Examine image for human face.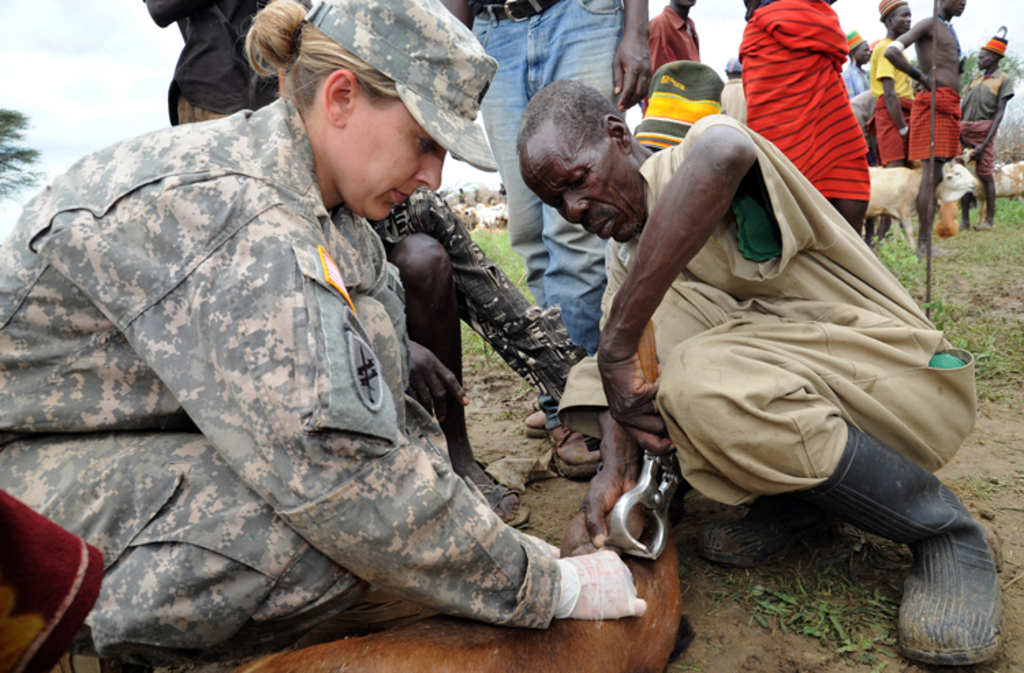
Examination result: crop(883, 4, 916, 40).
